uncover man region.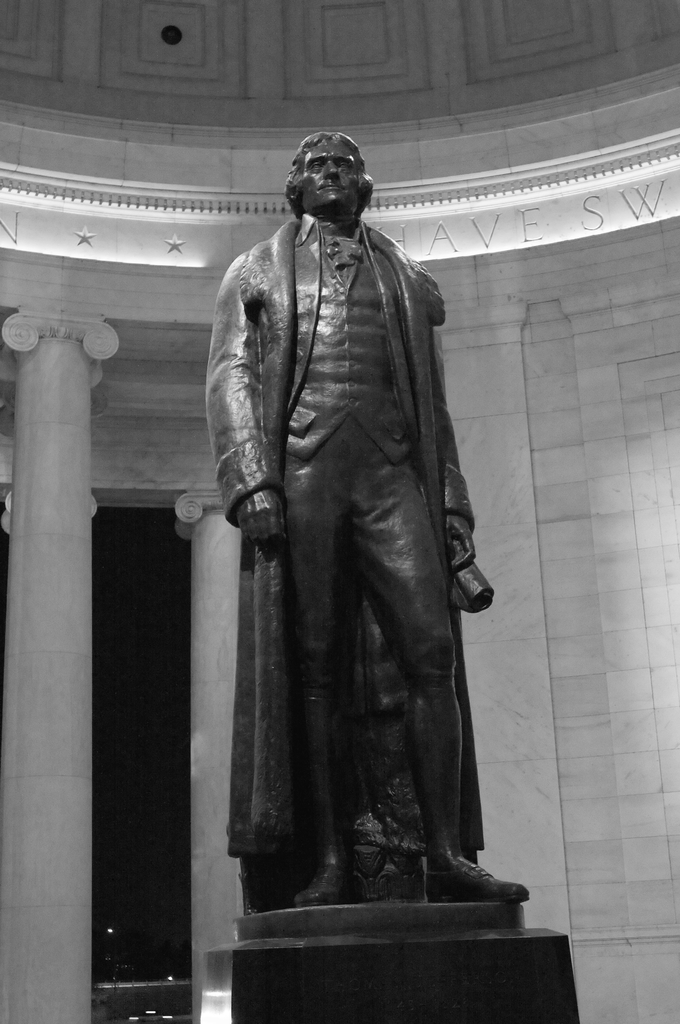
Uncovered: <bbox>184, 122, 517, 963</bbox>.
